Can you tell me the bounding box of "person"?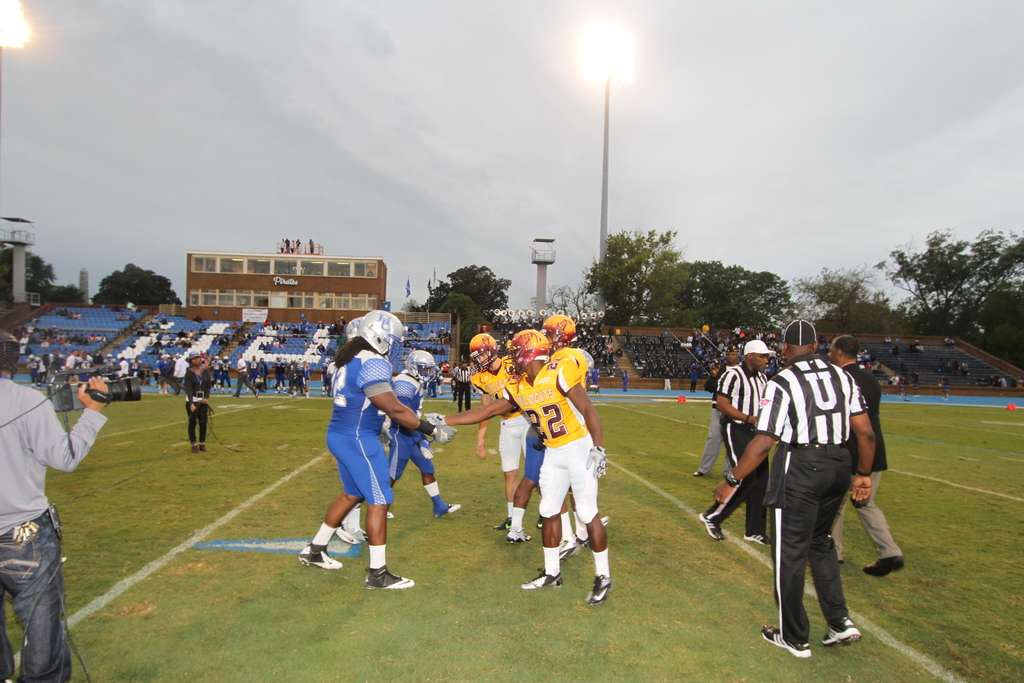
465,329,532,534.
